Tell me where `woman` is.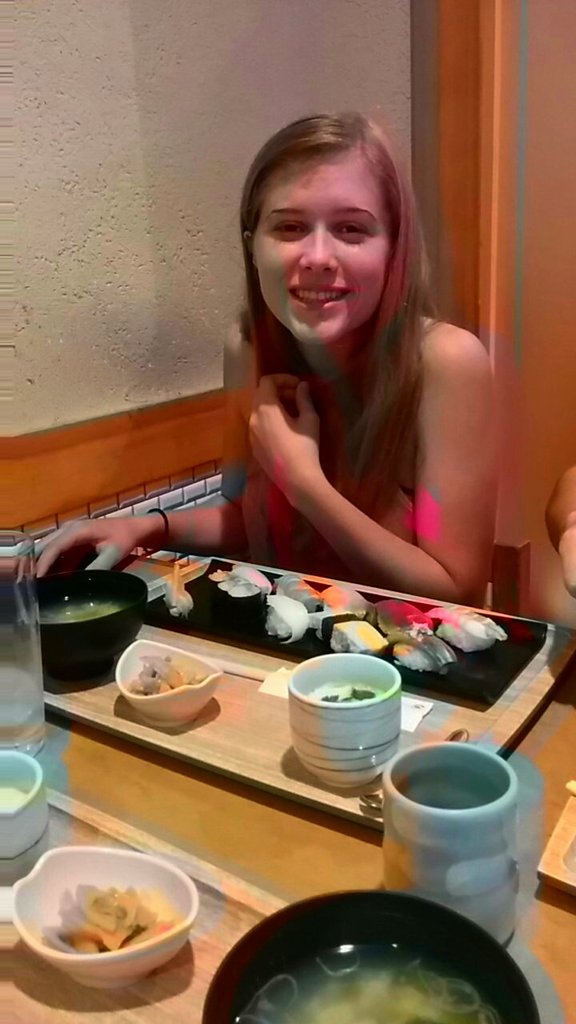
`woman` is at x1=186 y1=117 x2=511 y2=610.
